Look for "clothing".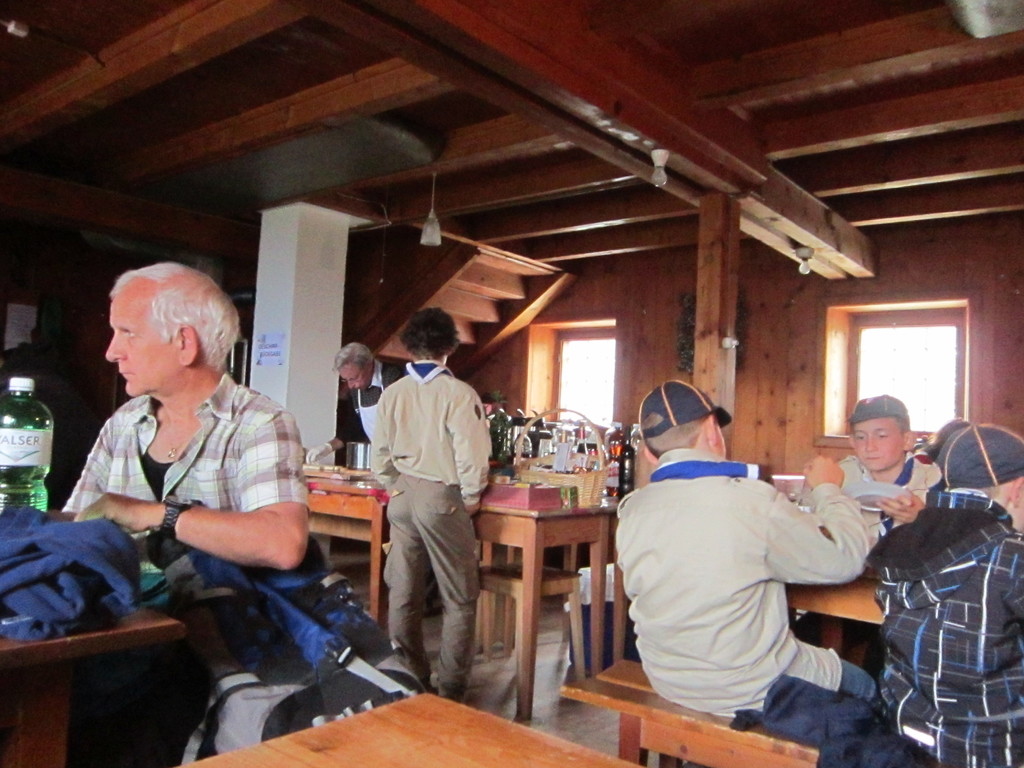
Found: {"left": 878, "top": 485, "right": 1023, "bottom": 767}.
